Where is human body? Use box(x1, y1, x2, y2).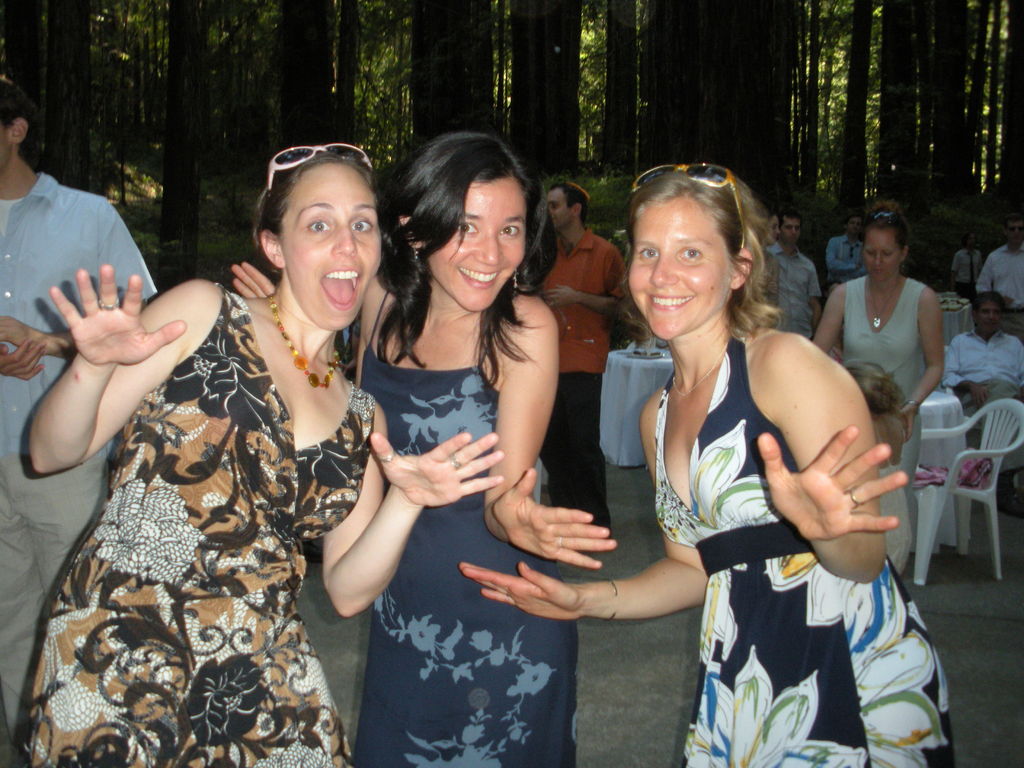
box(822, 212, 860, 285).
